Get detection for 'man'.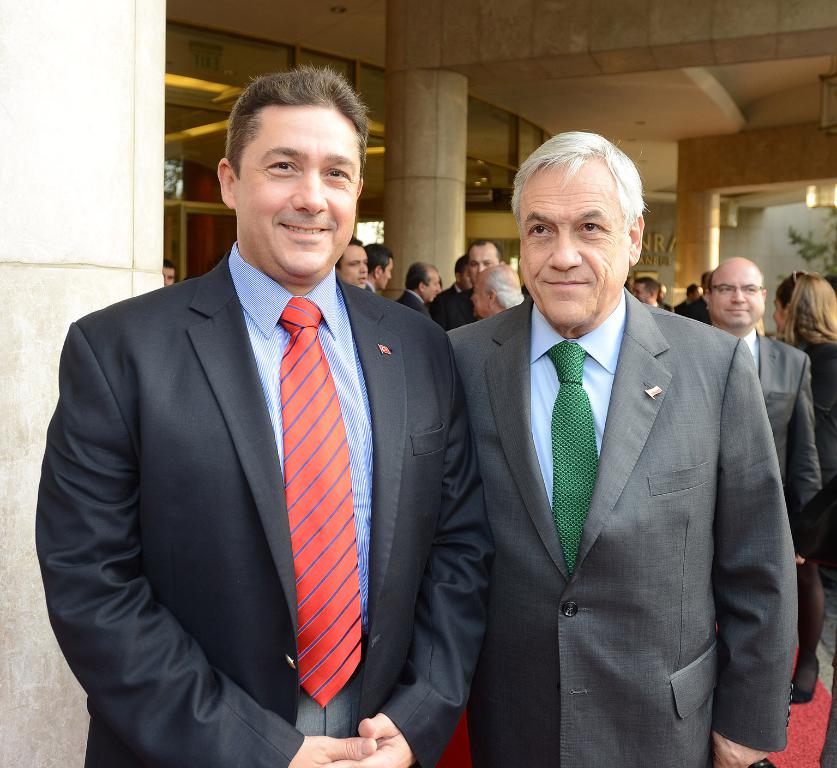
Detection: [427,236,498,335].
